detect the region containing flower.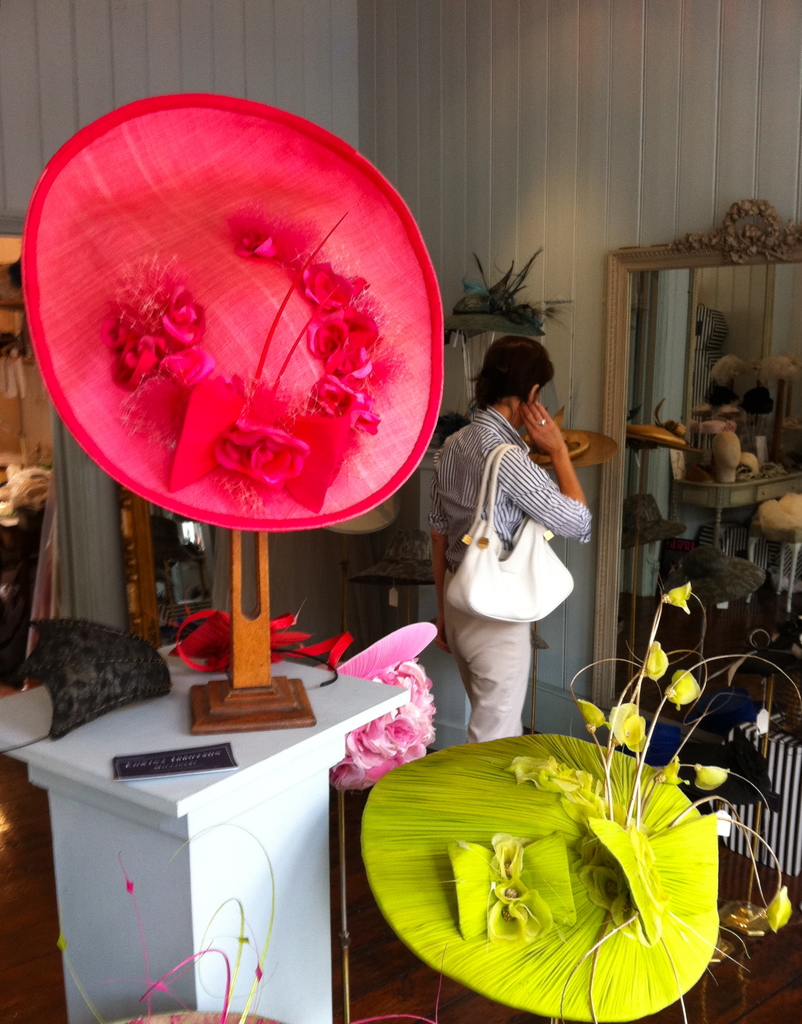
pyautogui.locateOnScreen(578, 701, 594, 729).
